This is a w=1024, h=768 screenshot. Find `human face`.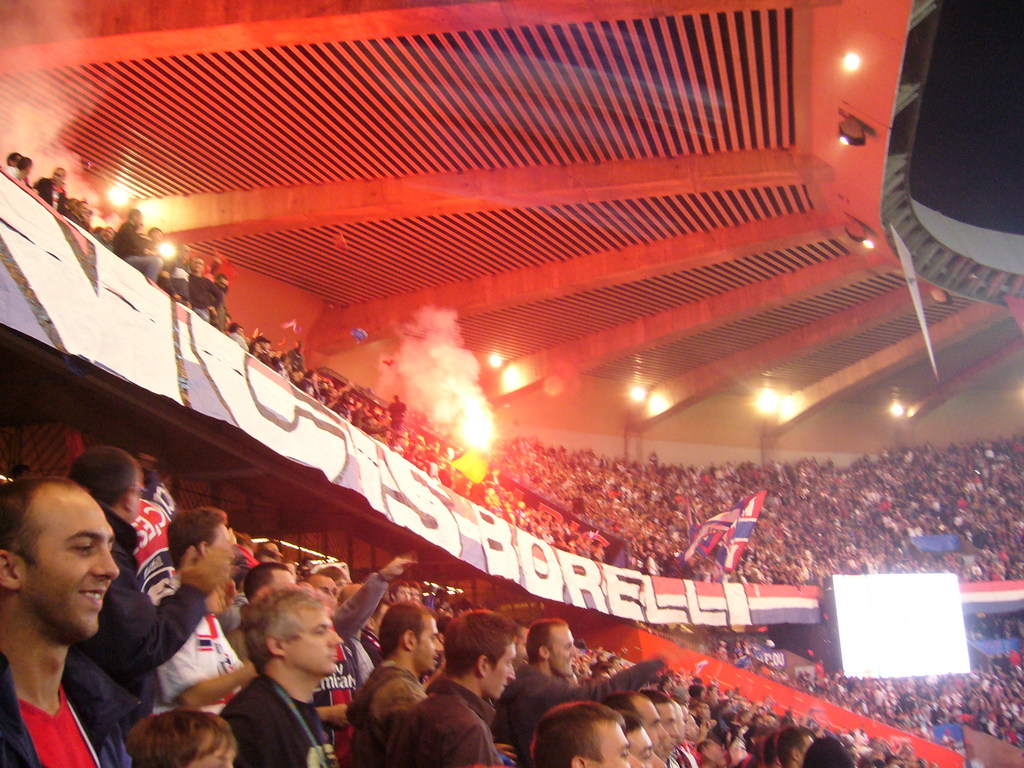
Bounding box: x1=19 y1=483 x2=120 y2=631.
